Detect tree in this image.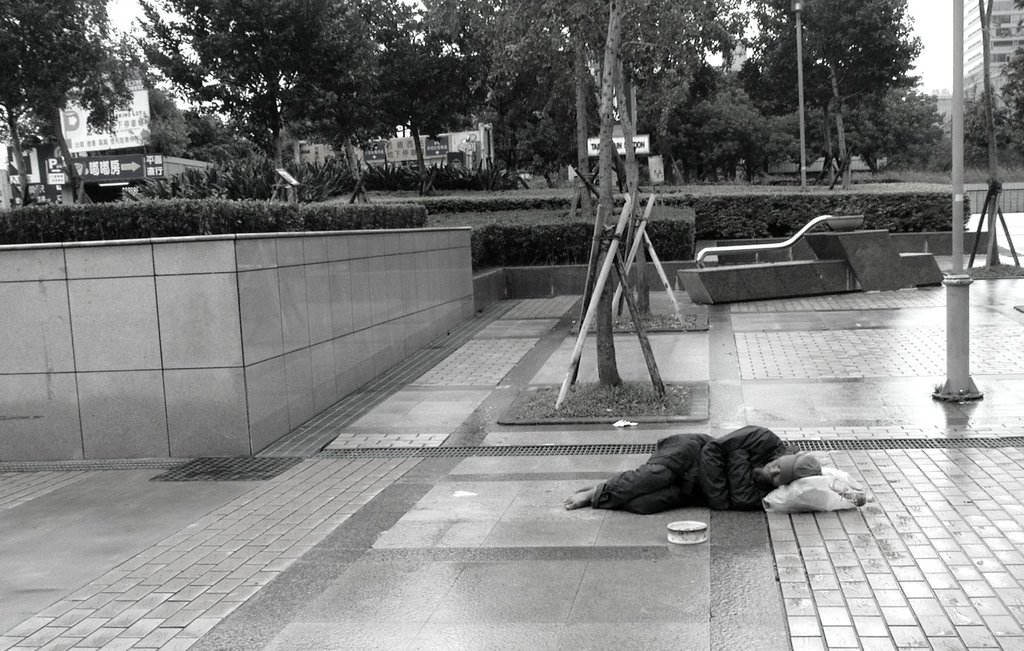
Detection: detection(593, 0, 656, 313).
